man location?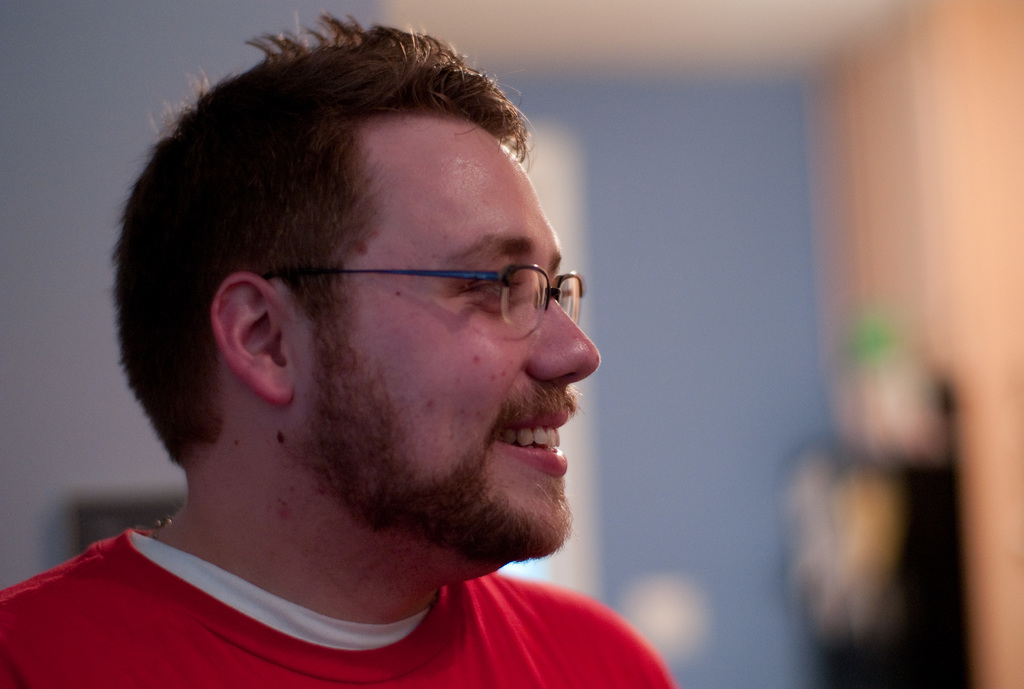
detection(26, 44, 739, 688)
